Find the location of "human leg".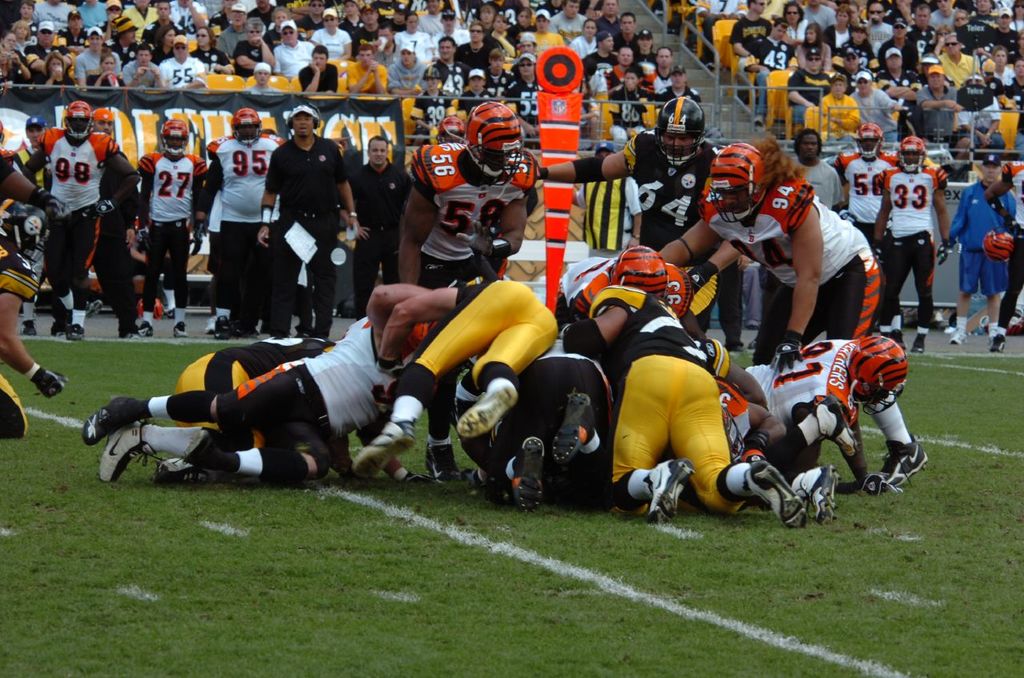
Location: bbox=(424, 251, 468, 482).
